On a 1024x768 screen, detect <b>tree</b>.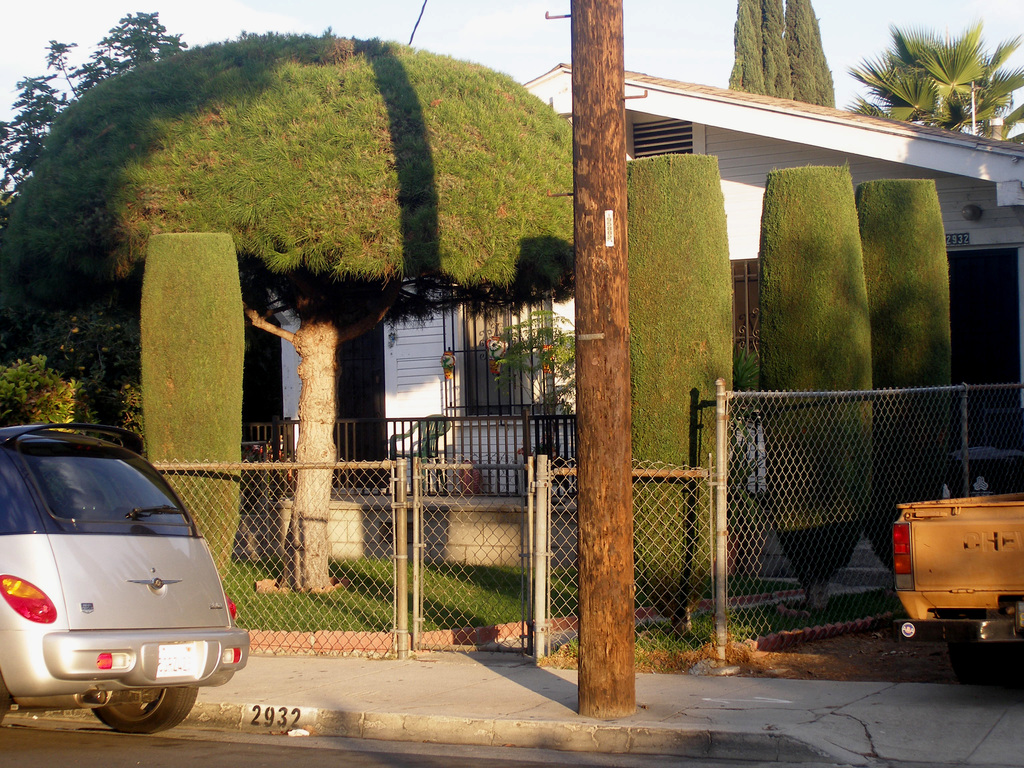
{"x1": 760, "y1": 162, "x2": 874, "y2": 591}.
